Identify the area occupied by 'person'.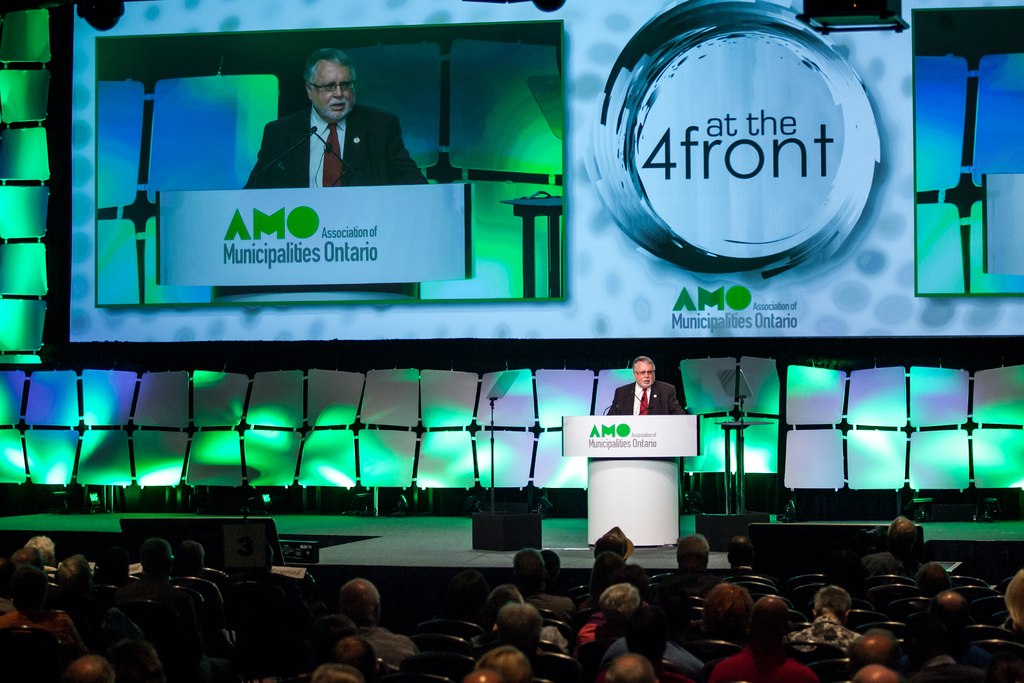
Area: rect(613, 612, 664, 654).
